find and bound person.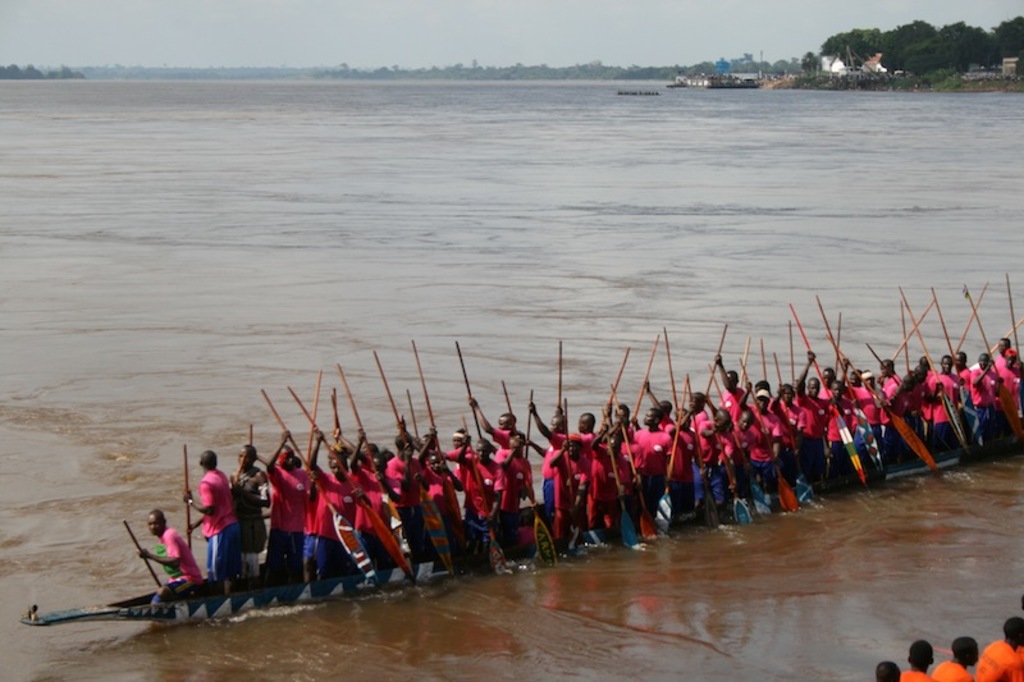
Bound: (x1=262, y1=449, x2=311, y2=585).
